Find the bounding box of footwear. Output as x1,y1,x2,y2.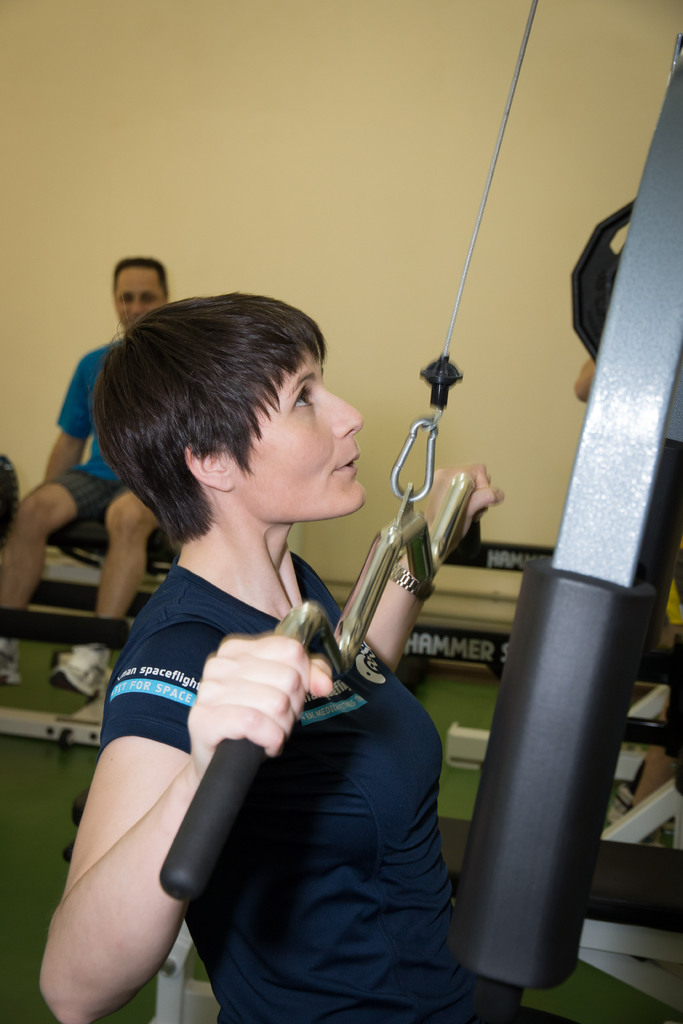
45,638,113,695.
